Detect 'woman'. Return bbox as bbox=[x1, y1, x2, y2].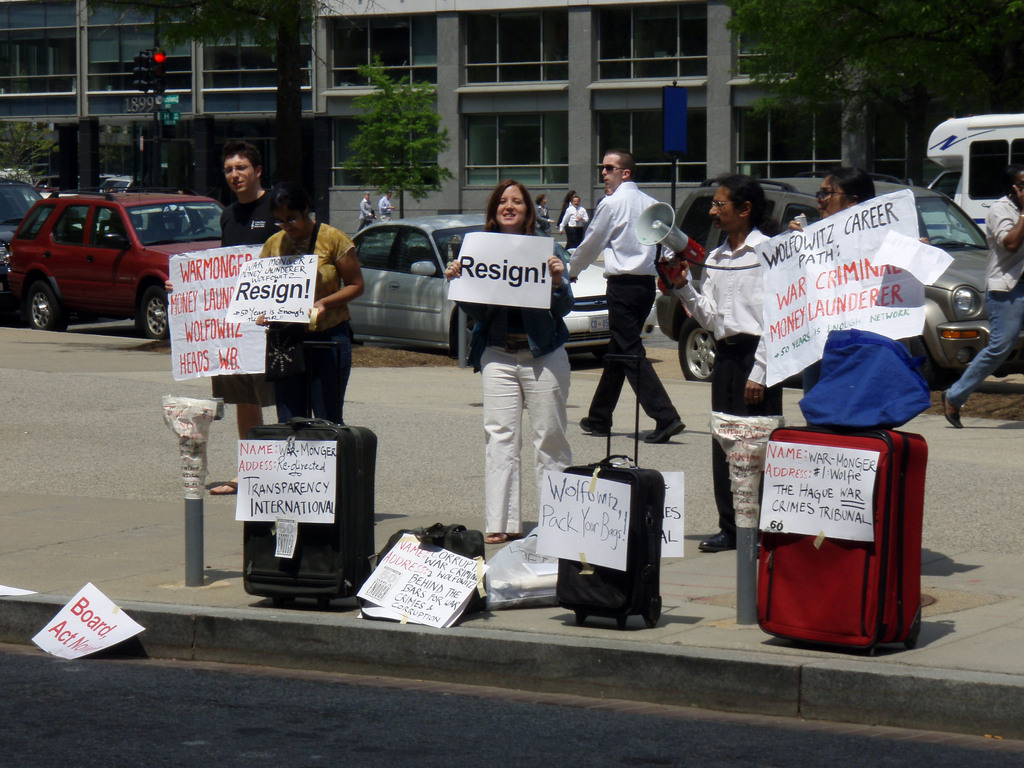
bbox=[447, 189, 577, 567].
